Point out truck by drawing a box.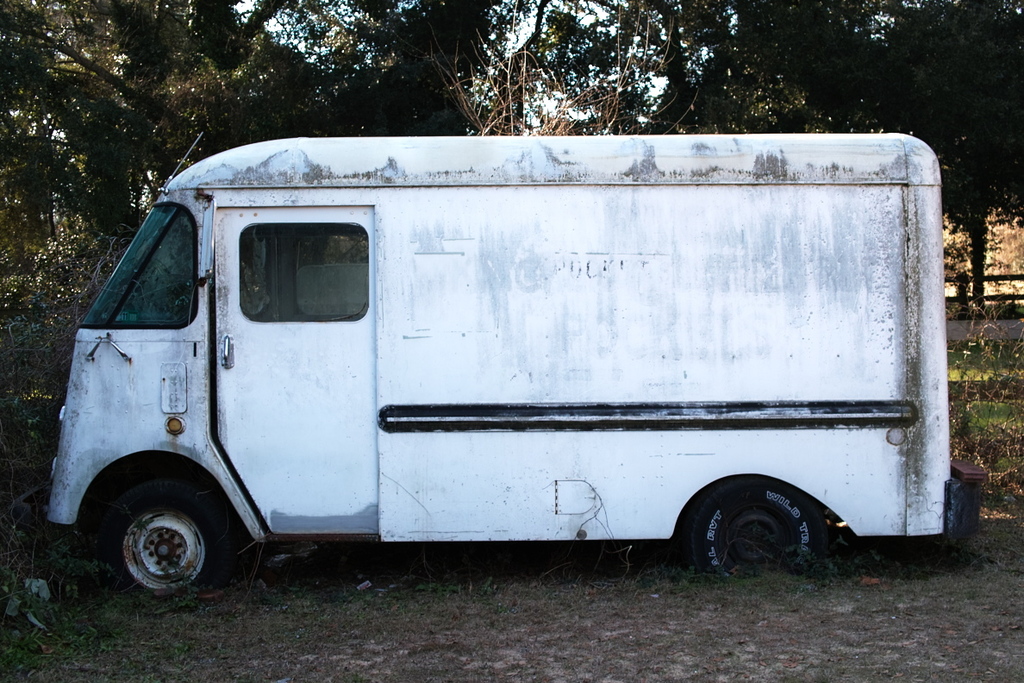
[left=33, top=109, right=965, bottom=627].
